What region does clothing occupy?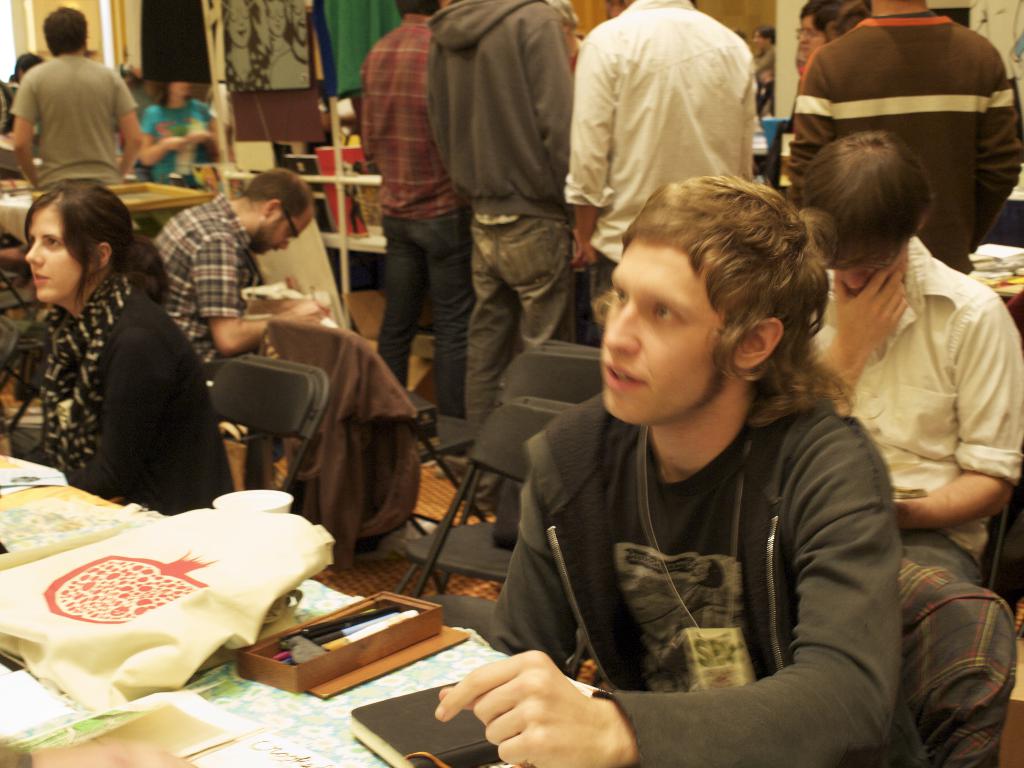
l=758, t=45, r=779, b=108.
